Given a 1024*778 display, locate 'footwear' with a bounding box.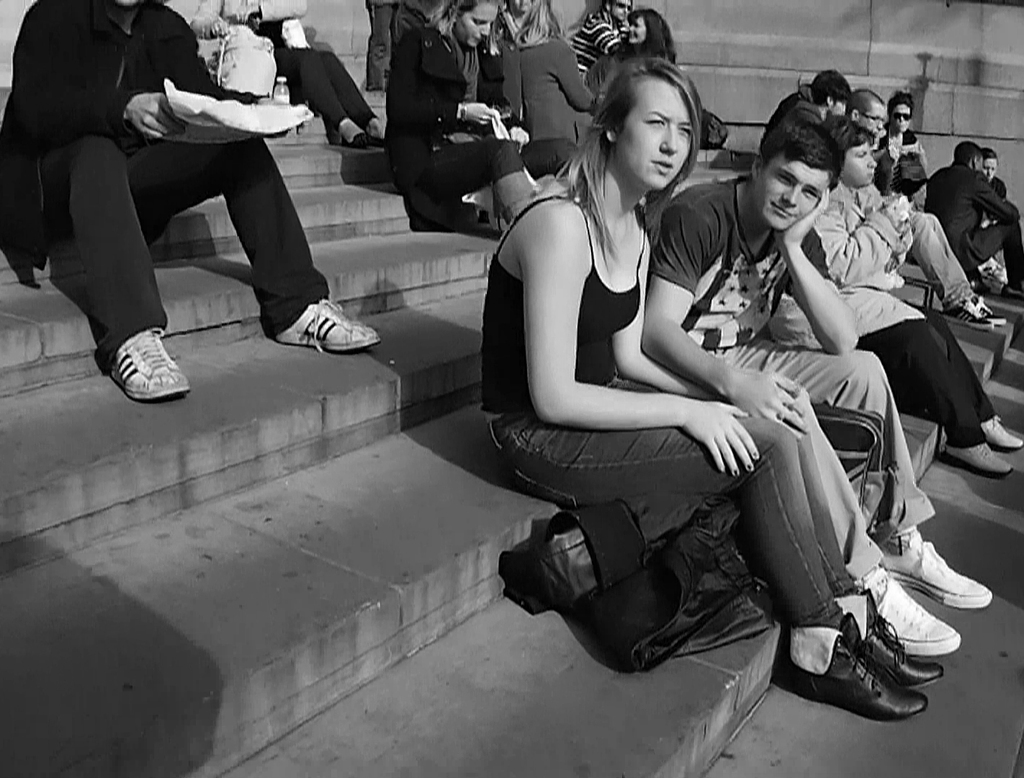
Located: rect(791, 628, 928, 728).
